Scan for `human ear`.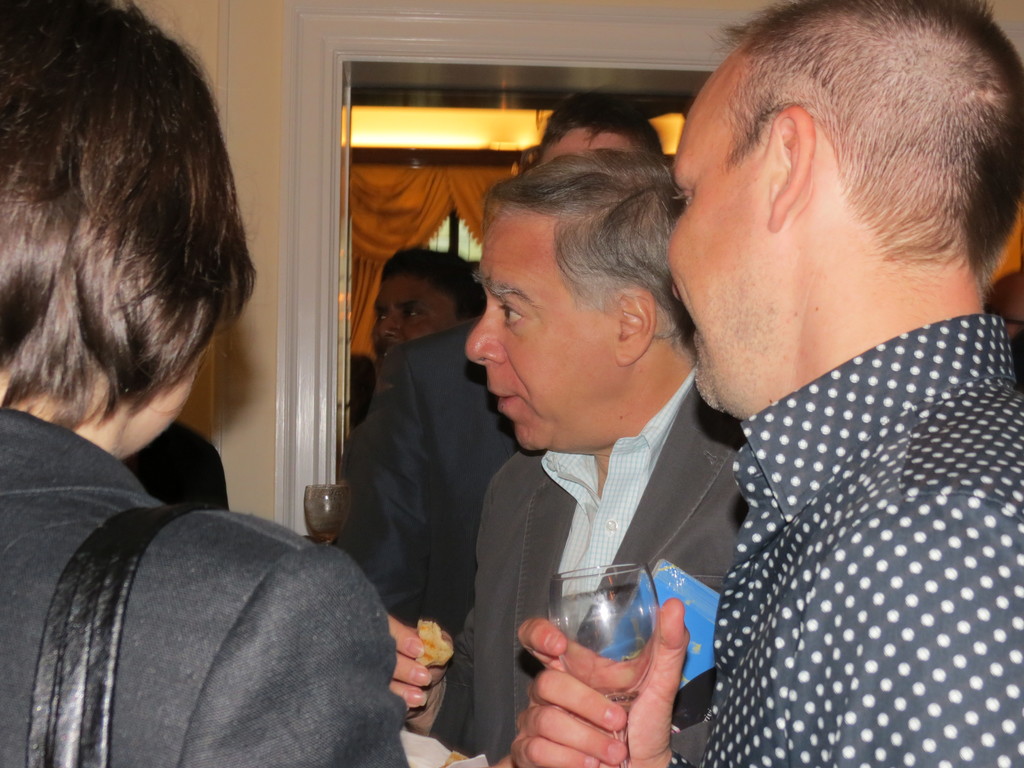
Scan result: select_region(768, 100, 816, 230).
